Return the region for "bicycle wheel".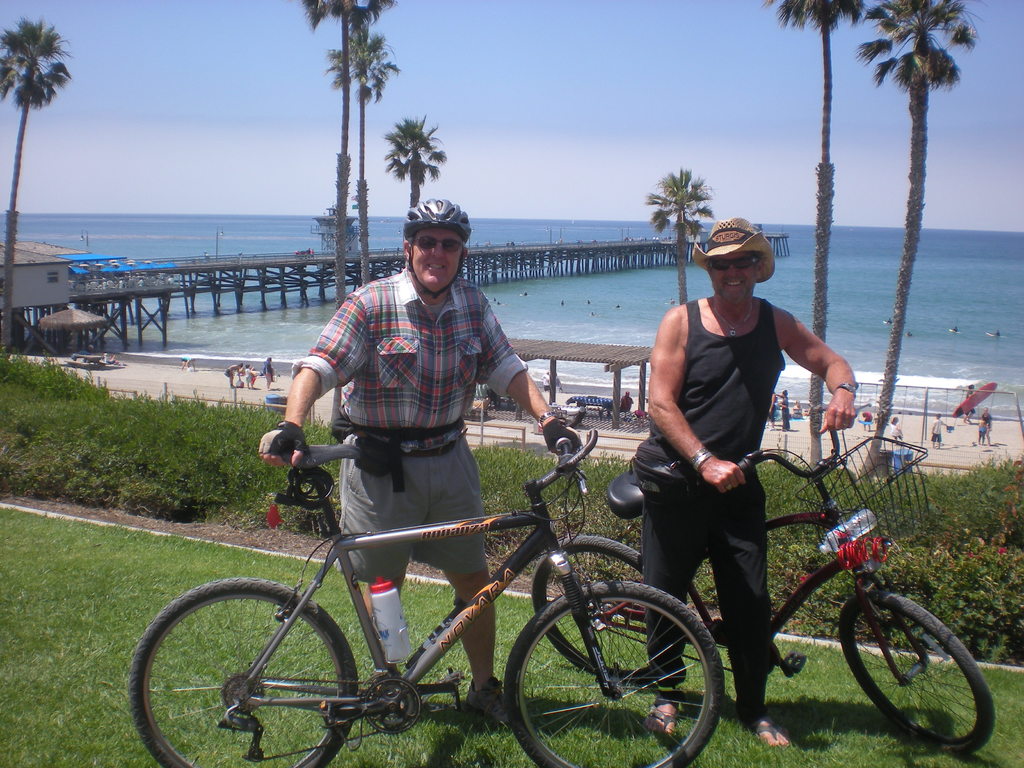
<box>849,594,989,755</box>.
